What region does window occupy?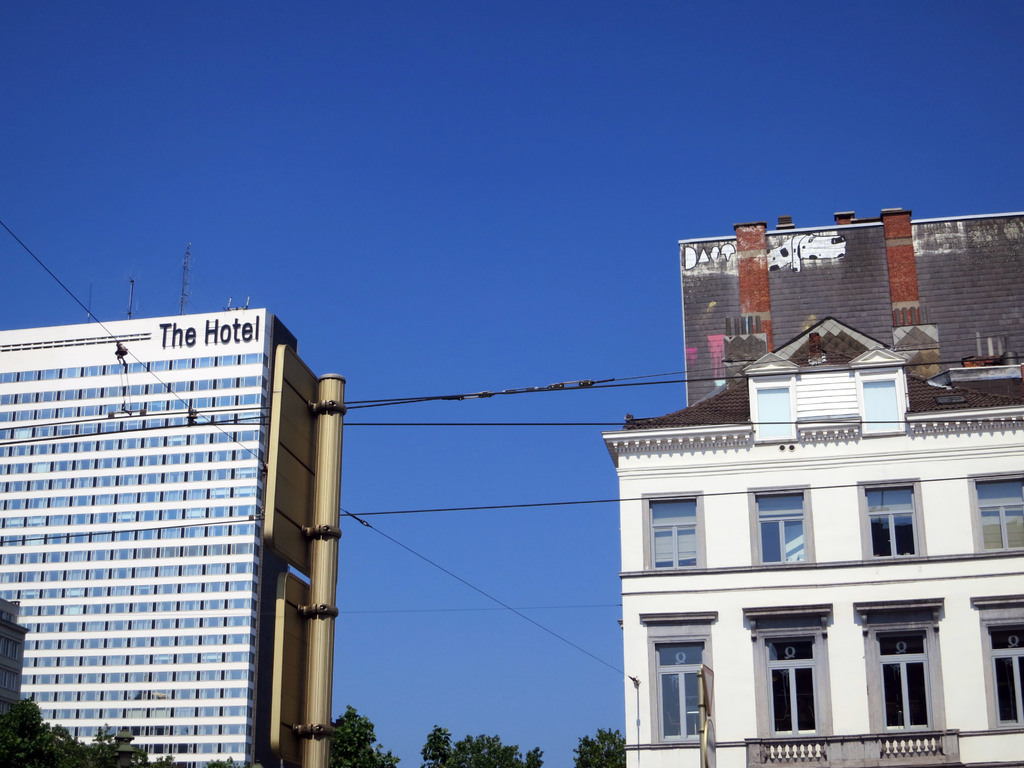
region(639, 491, 706, 566).
